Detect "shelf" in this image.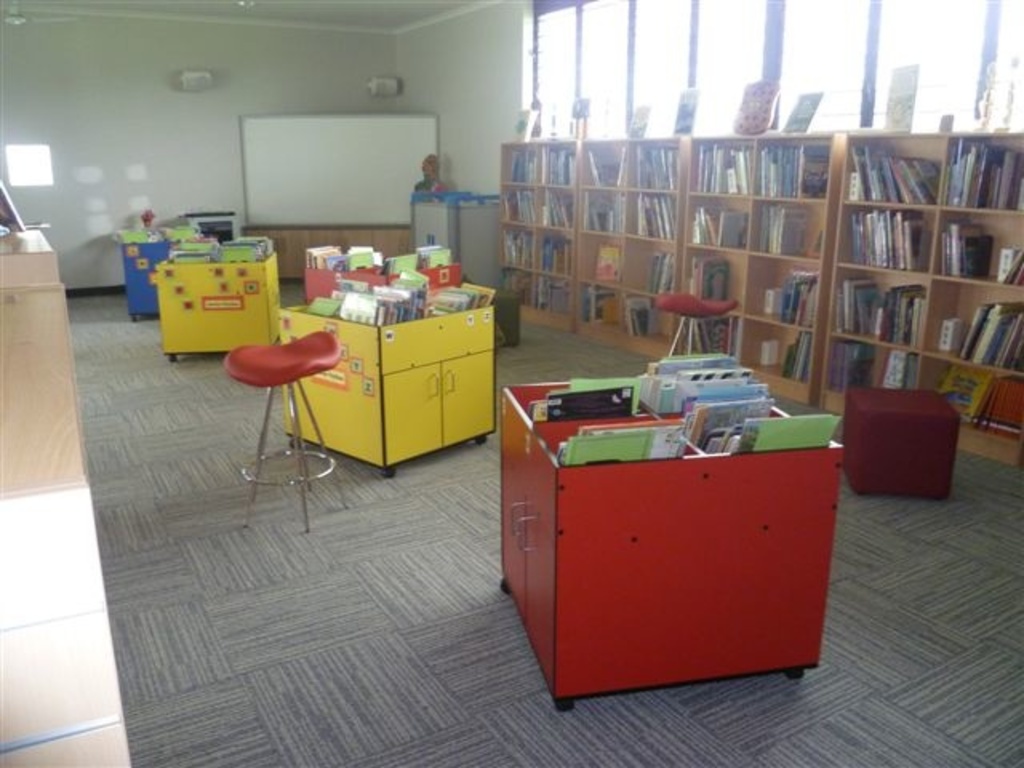
Detection: locate(542, 232, 586, 270).
